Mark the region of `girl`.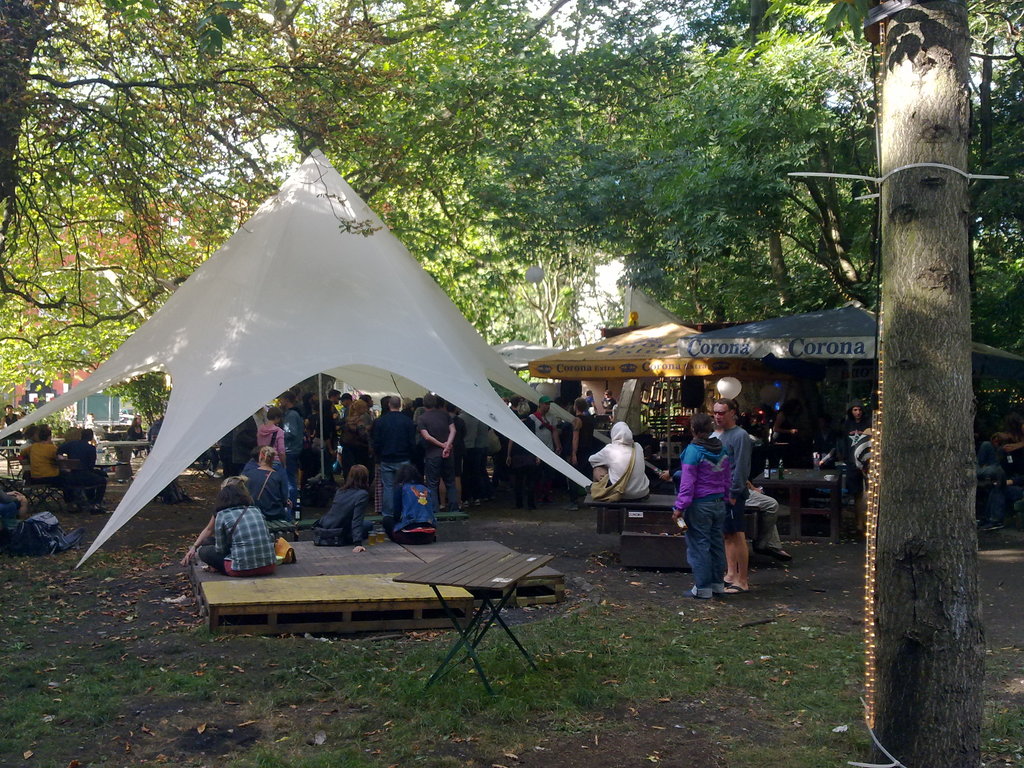
Region: bbox=[319, 465, 373, 555].
